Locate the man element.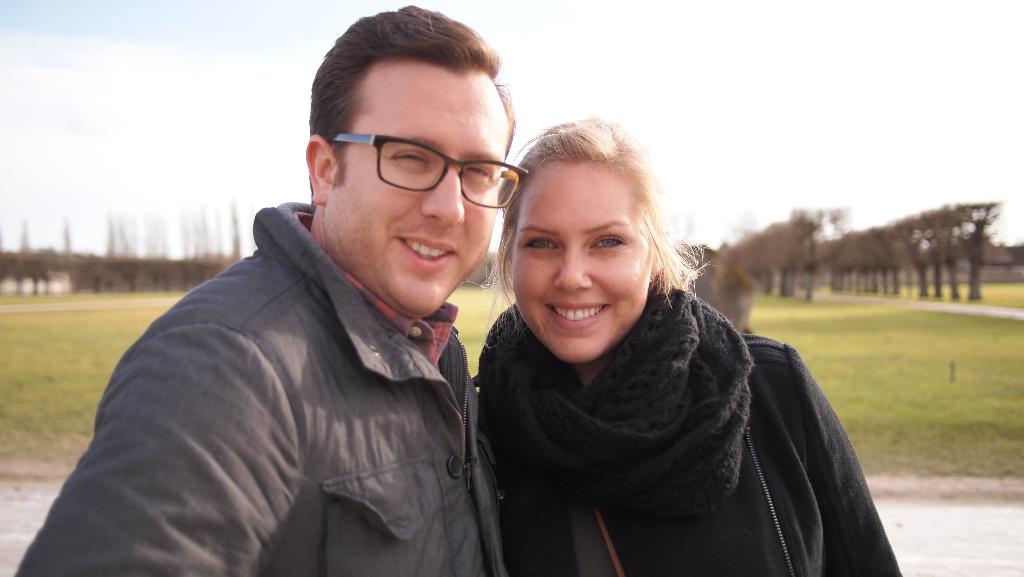
Element bbox: crop(14, 0, 519, 569).
